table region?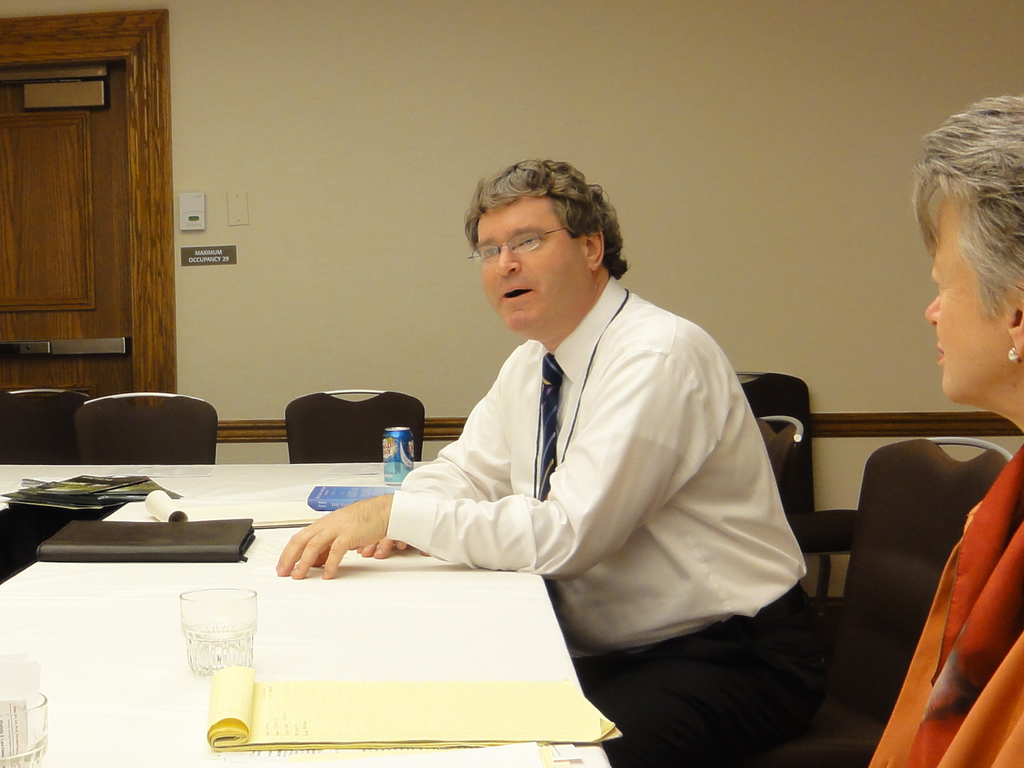
box(24, 452, 627, 742)
